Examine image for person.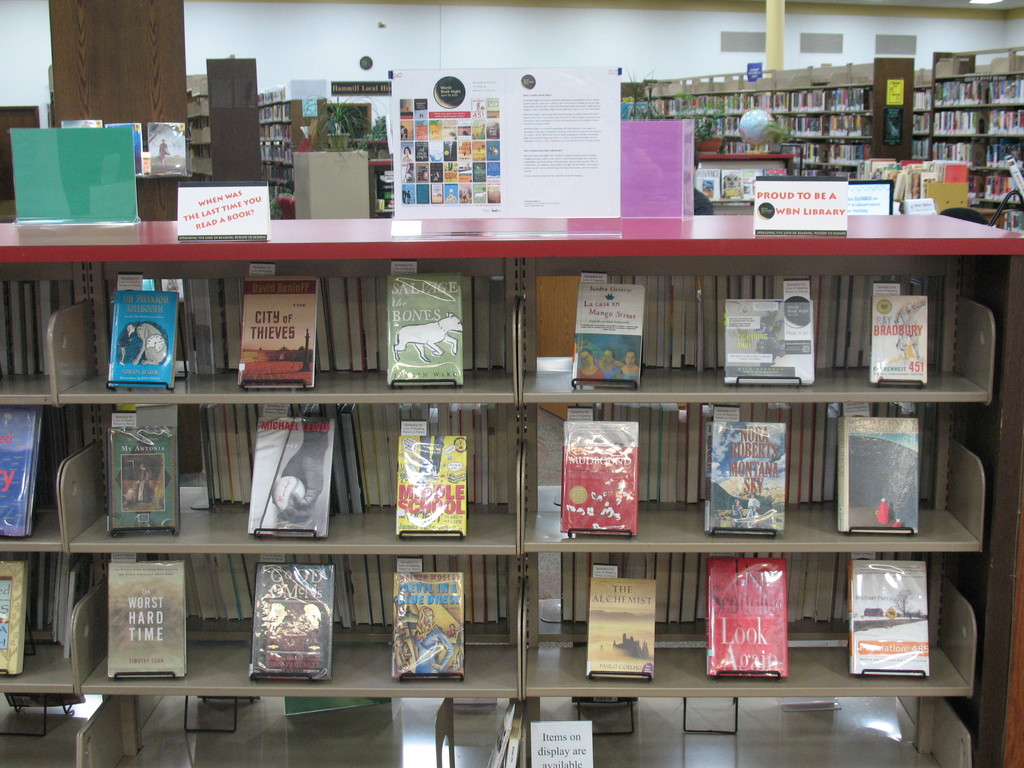
Examination result: (397, 126, 408, 140).
